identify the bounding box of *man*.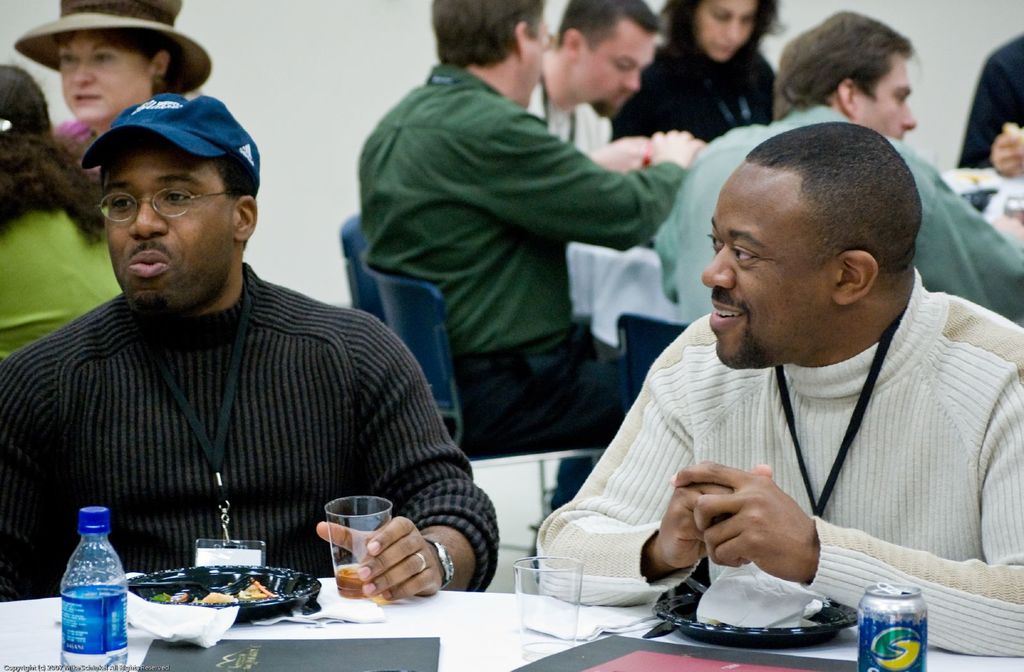
(353, 0, 671, 470).
